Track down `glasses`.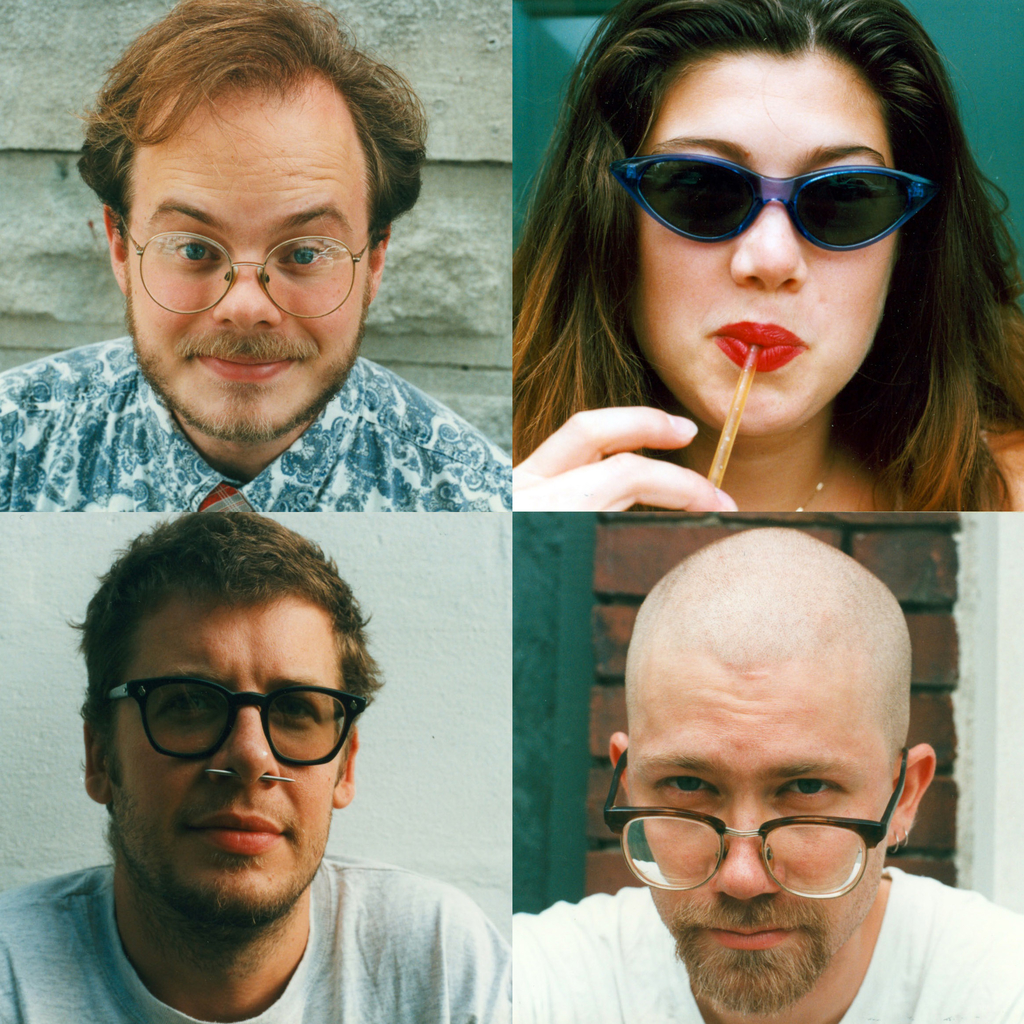
Tracked to [87,694,381,803].
